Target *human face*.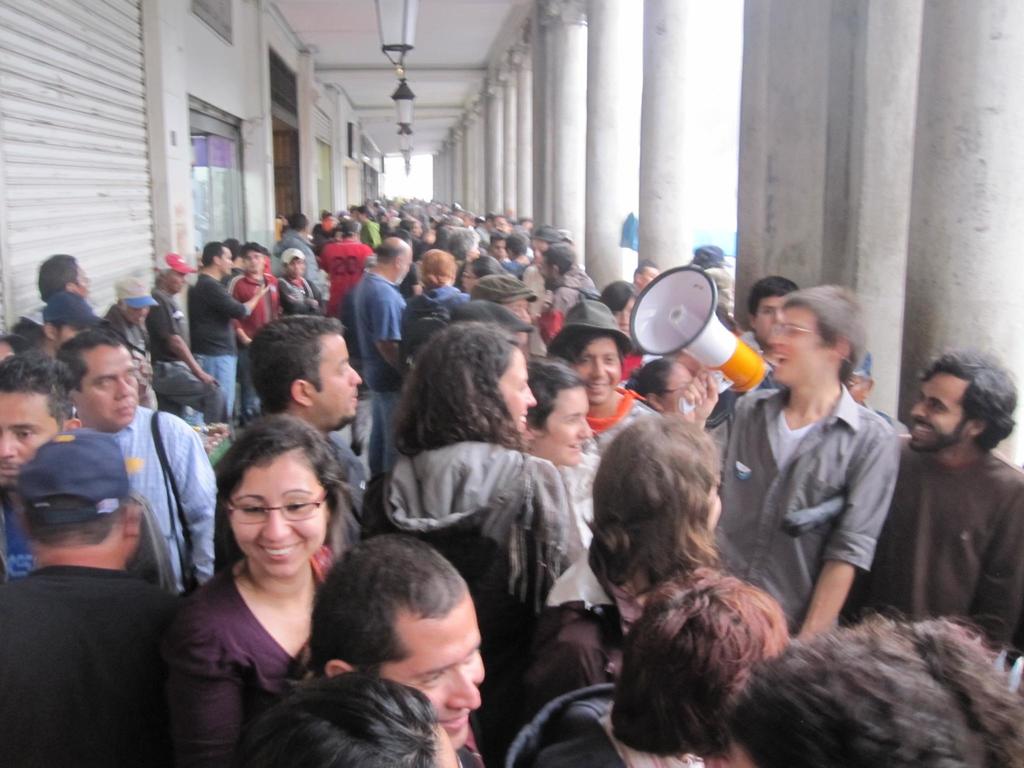
Target region: select_region(243, 246, 264, 269).
